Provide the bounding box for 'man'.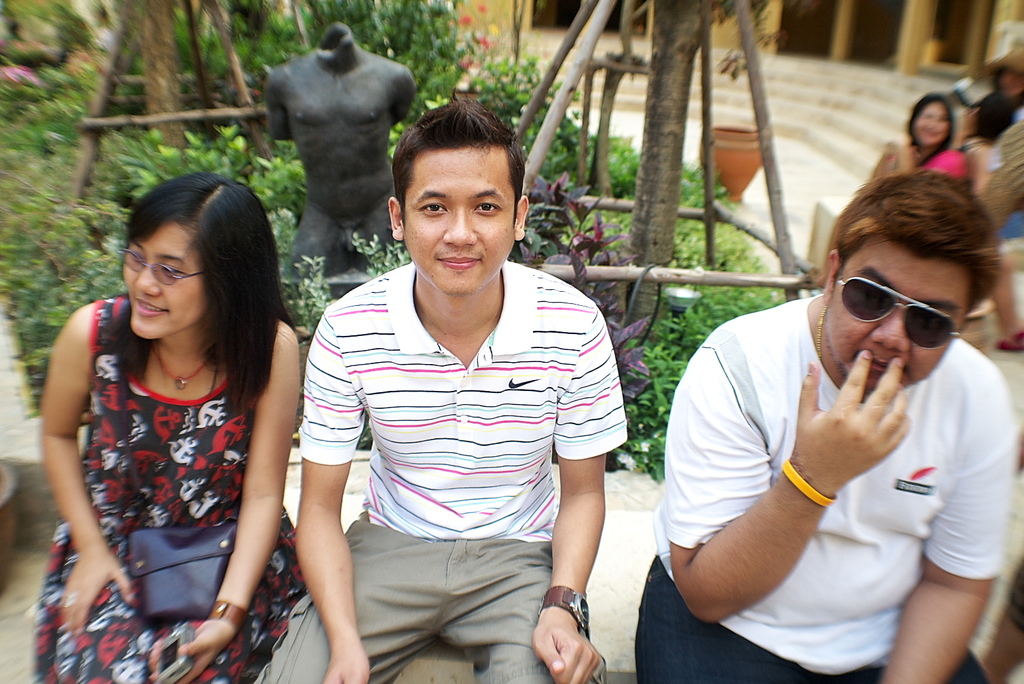
box=[246, 91, 628, 683].
